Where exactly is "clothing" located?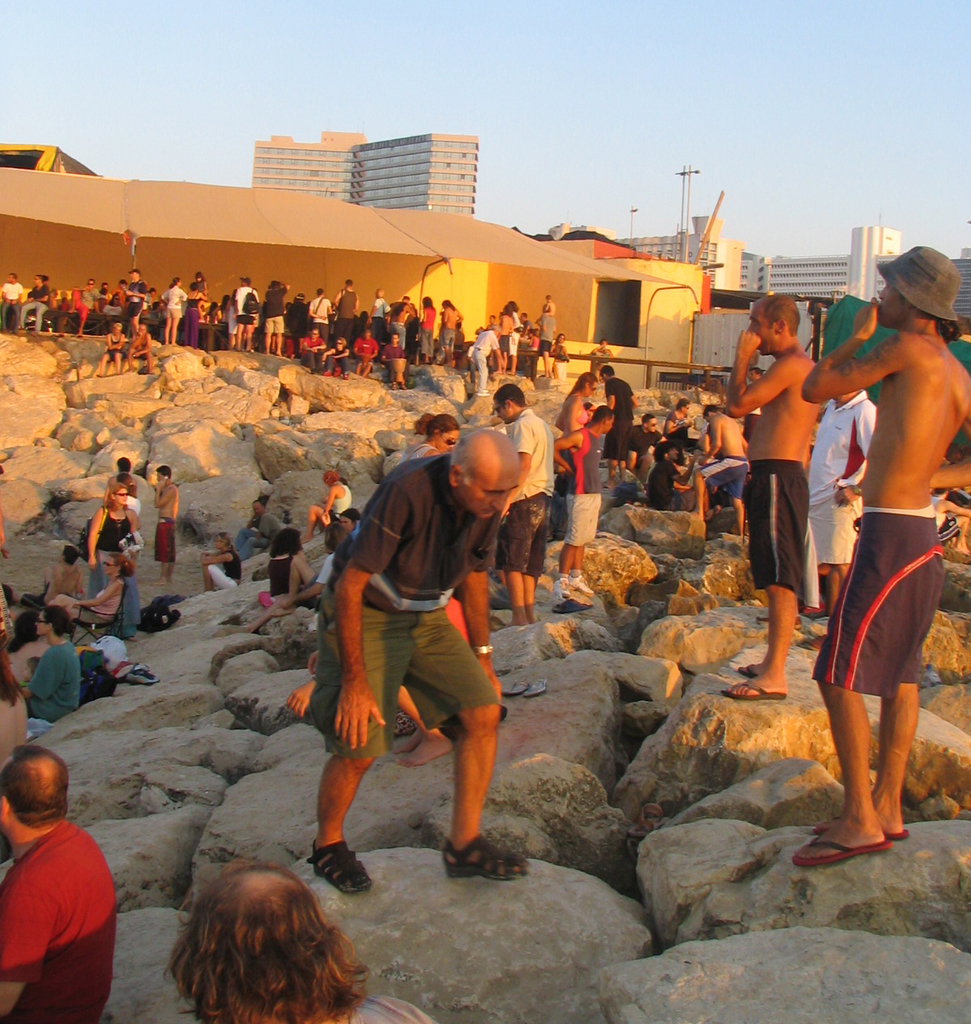
Its bounding box is bbox=[372, 293, 388, 341].
